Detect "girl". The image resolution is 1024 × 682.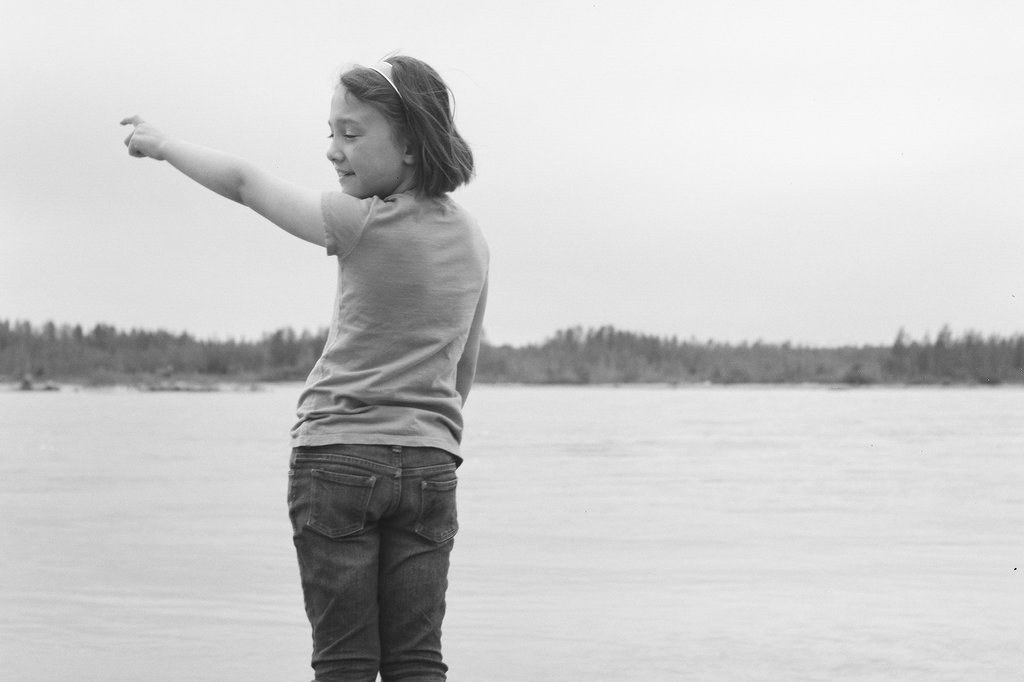
region(120, 47, 489, 681).
